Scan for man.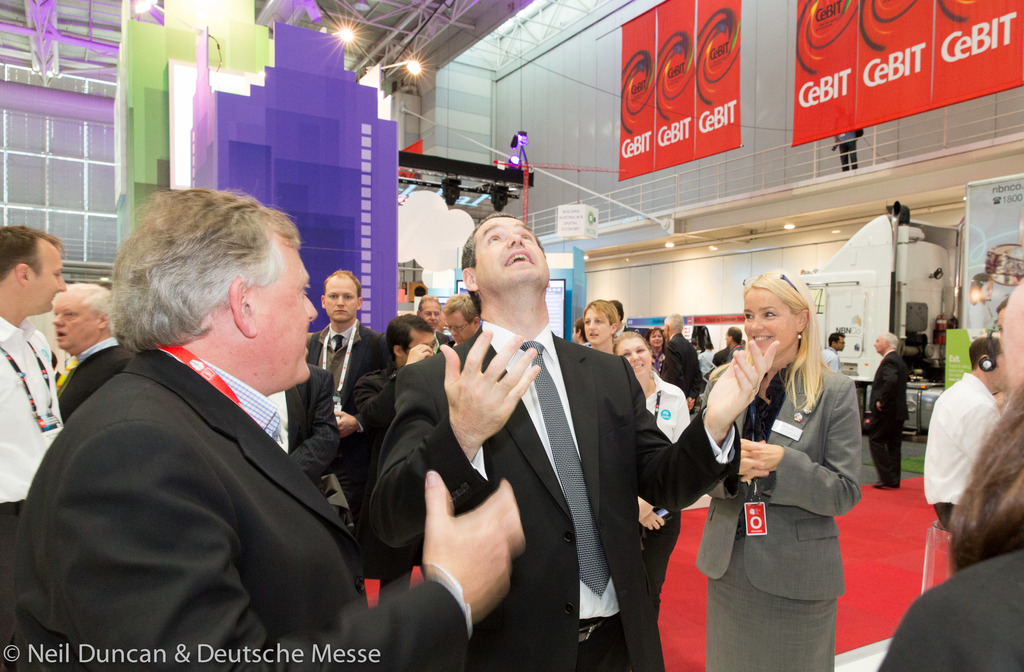
Scan result: select_region(52, 279, 133, 430).
